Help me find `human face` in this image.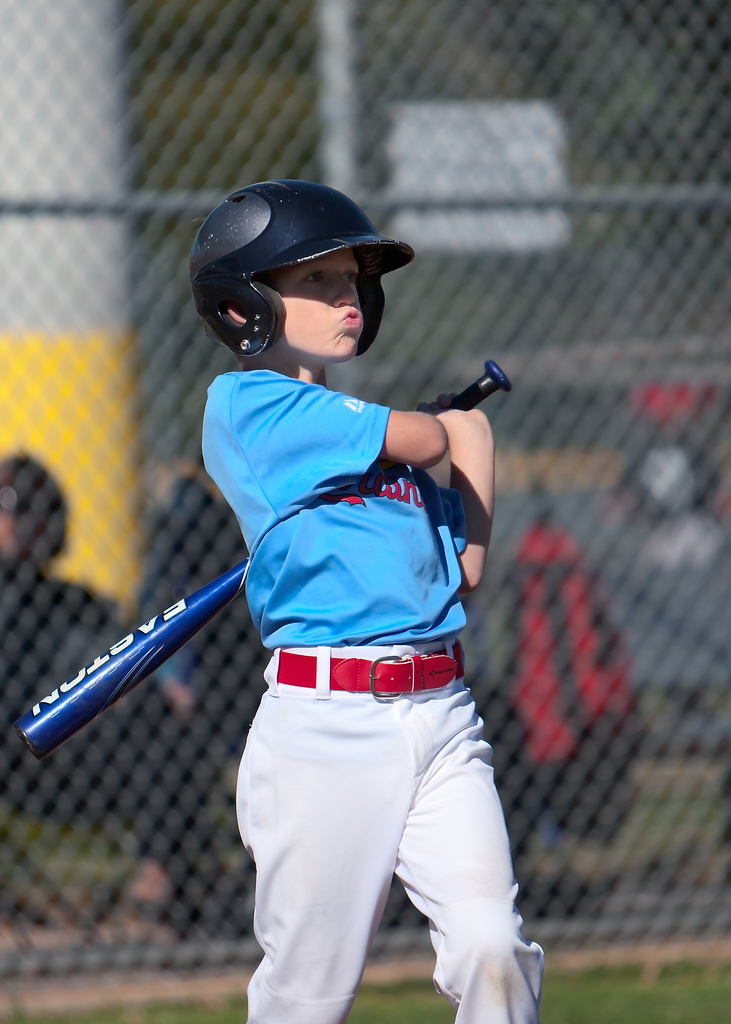
Found it: [left=276, top=251, right=368, bottom=370].
